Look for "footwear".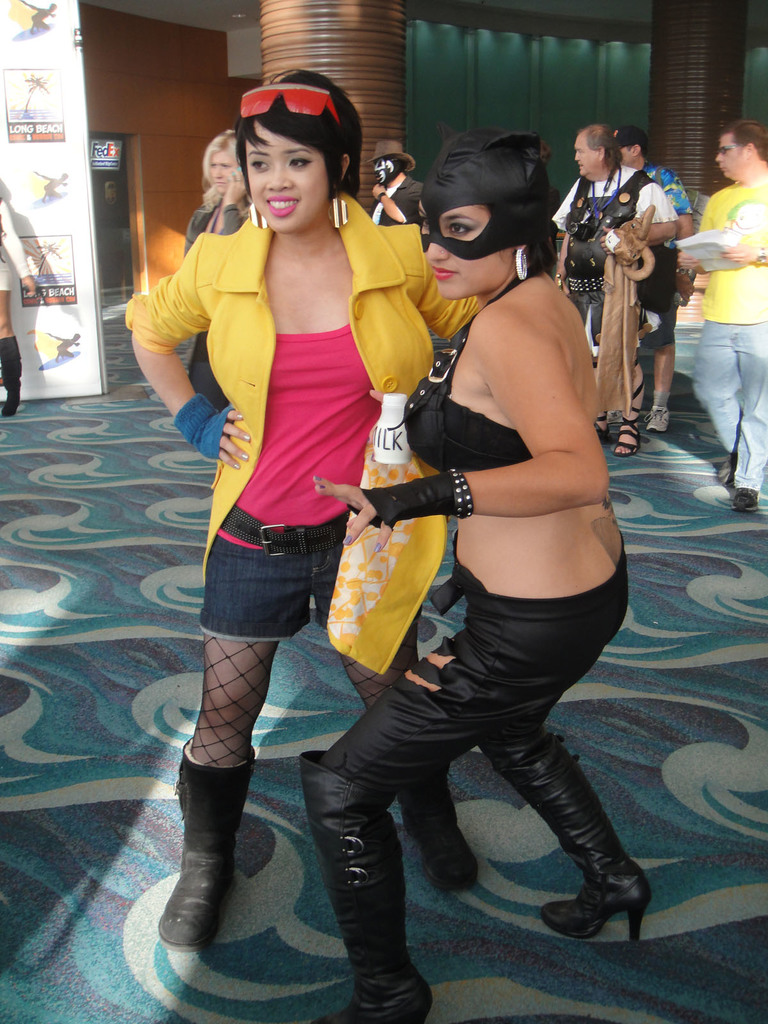
Found: (652,403,676,431).
